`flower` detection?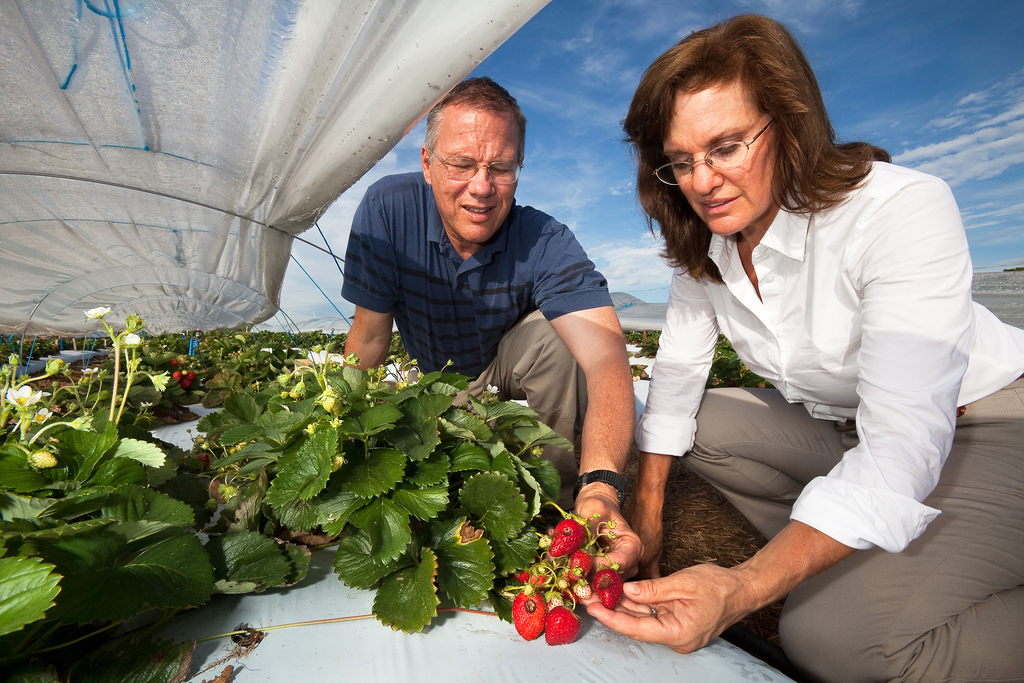
crop(79, 365, 100, 375)
